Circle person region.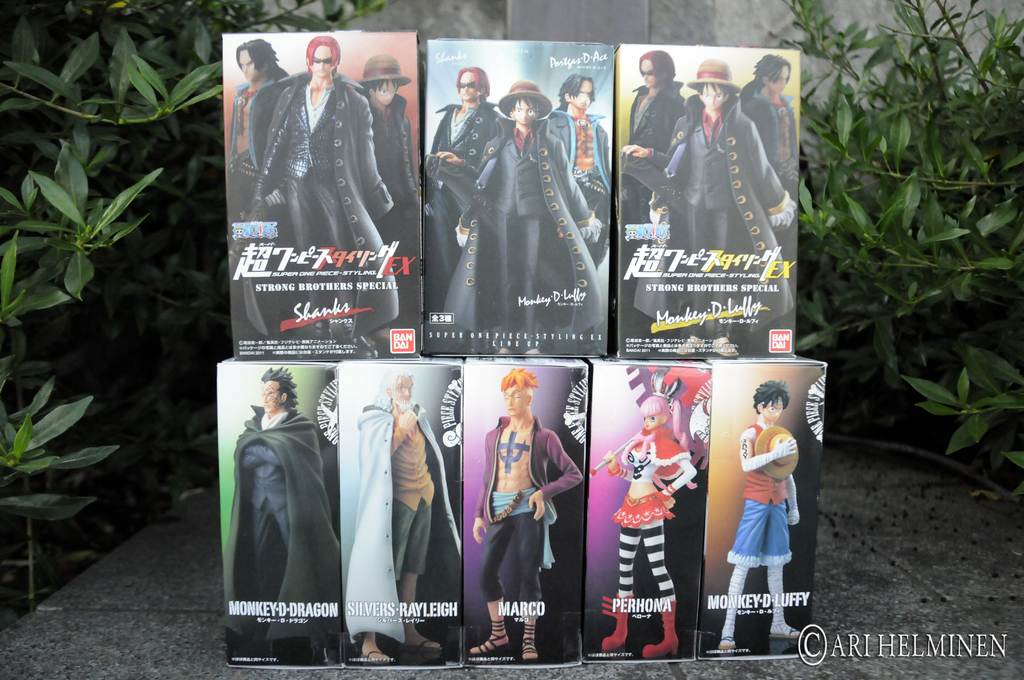
Region: l=601, t=369, r=710, b=658.
